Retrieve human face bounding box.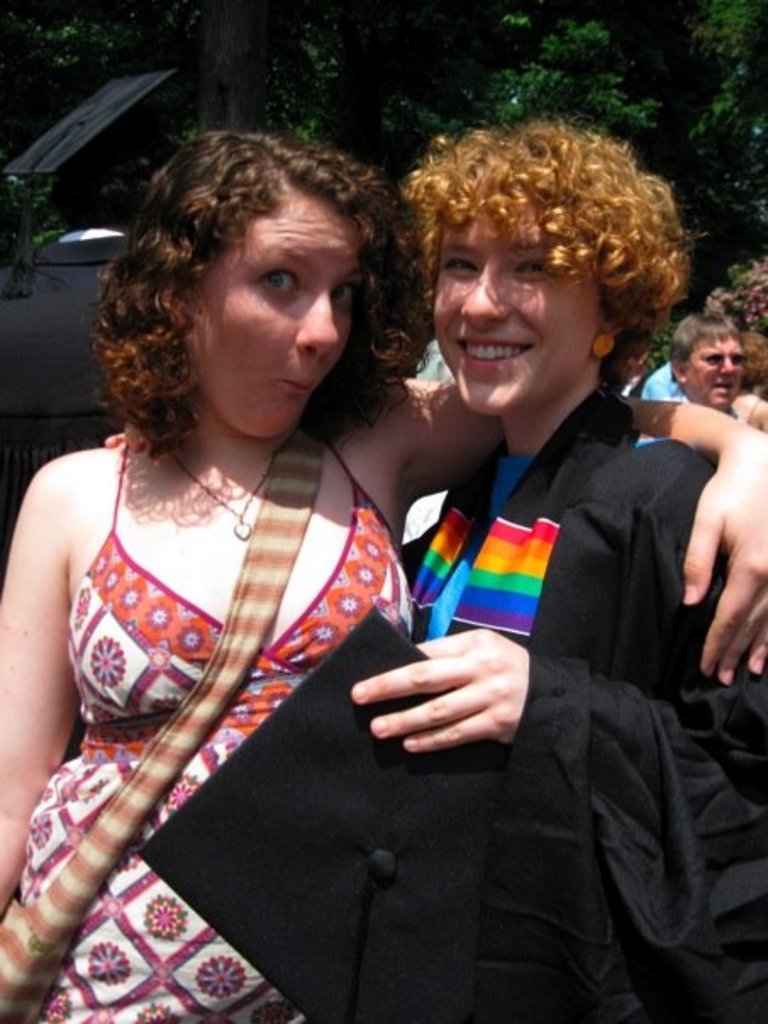
Bounding box: Rect(188, 205, 365, 442).
